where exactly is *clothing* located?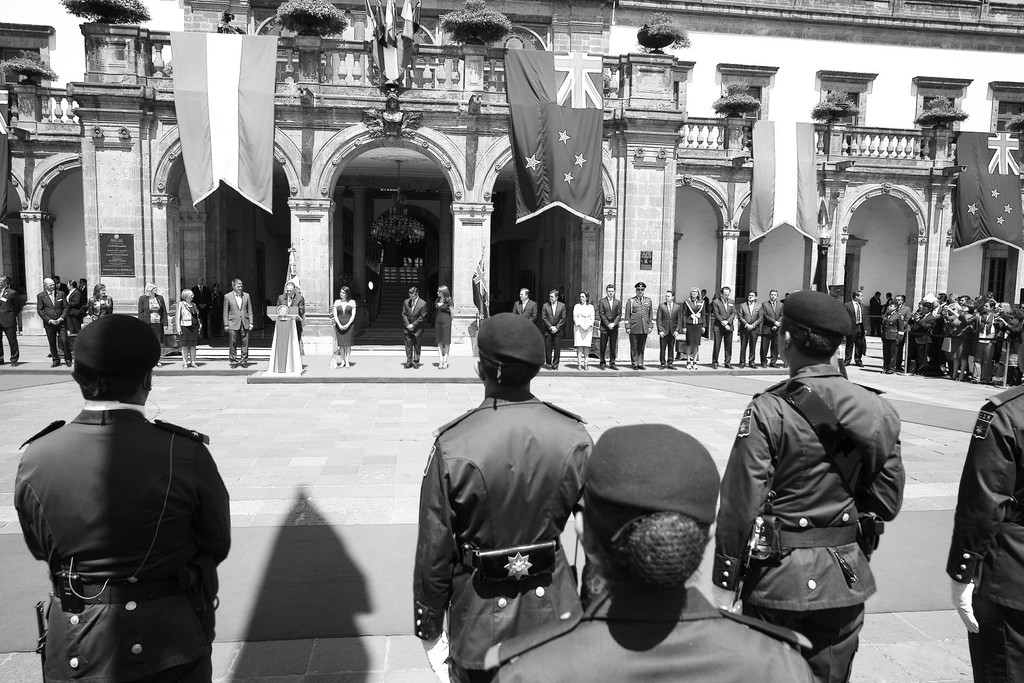
Its bounding box is {"x1": 56, "y1": 291, "x2": 80, "y2": 333}.
